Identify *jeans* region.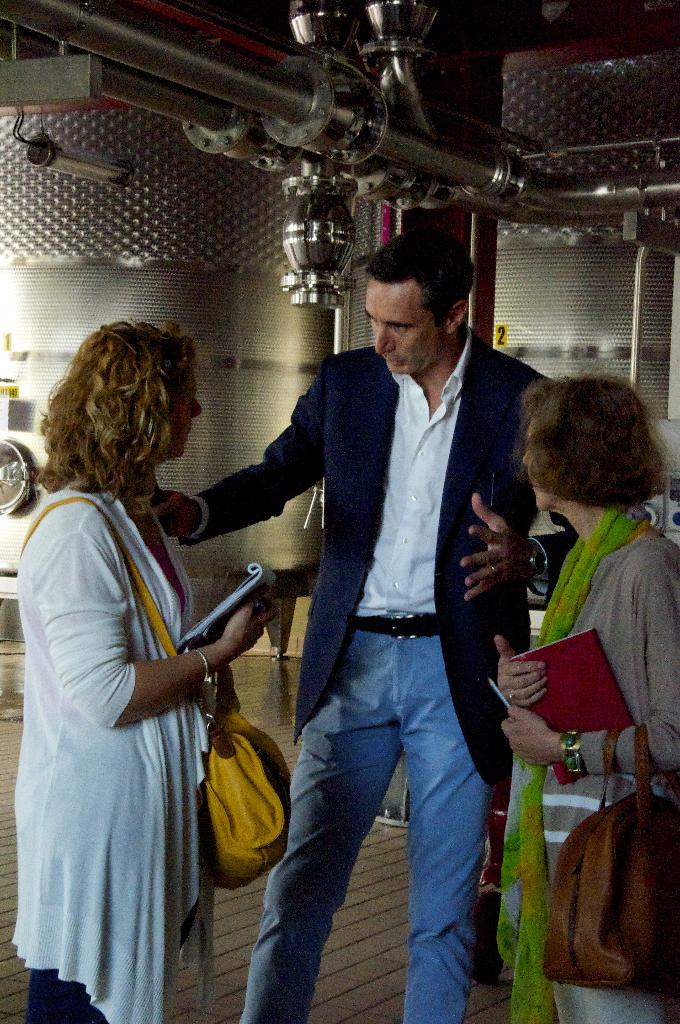
Region: bbox(254, 620, 514, 1016).
